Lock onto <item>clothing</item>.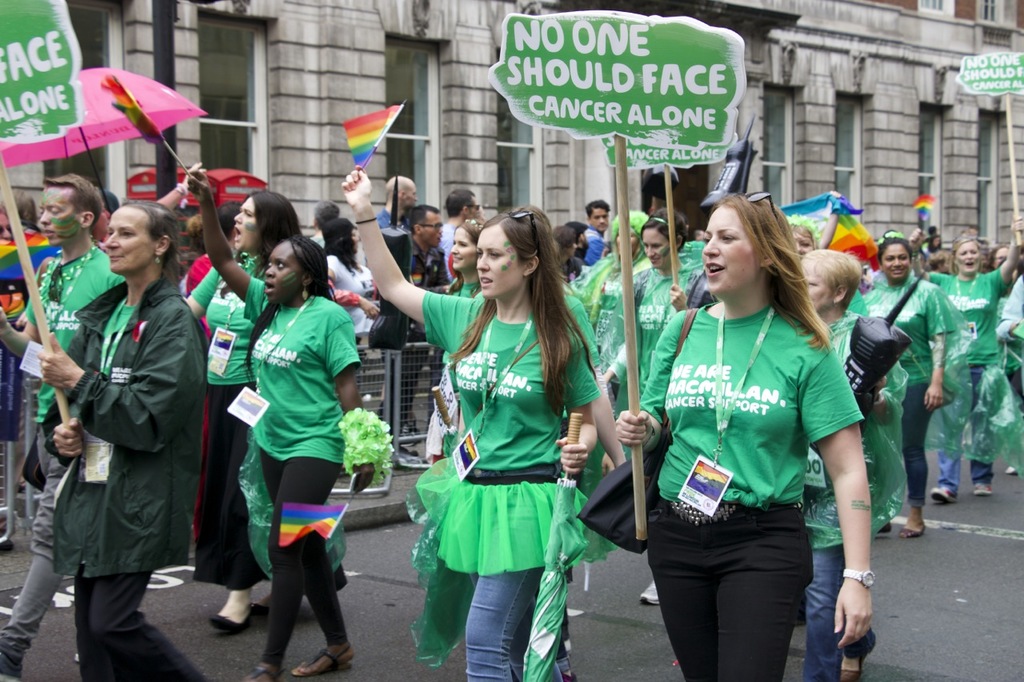
Locked: Rect(588, 222, 613, 269).
